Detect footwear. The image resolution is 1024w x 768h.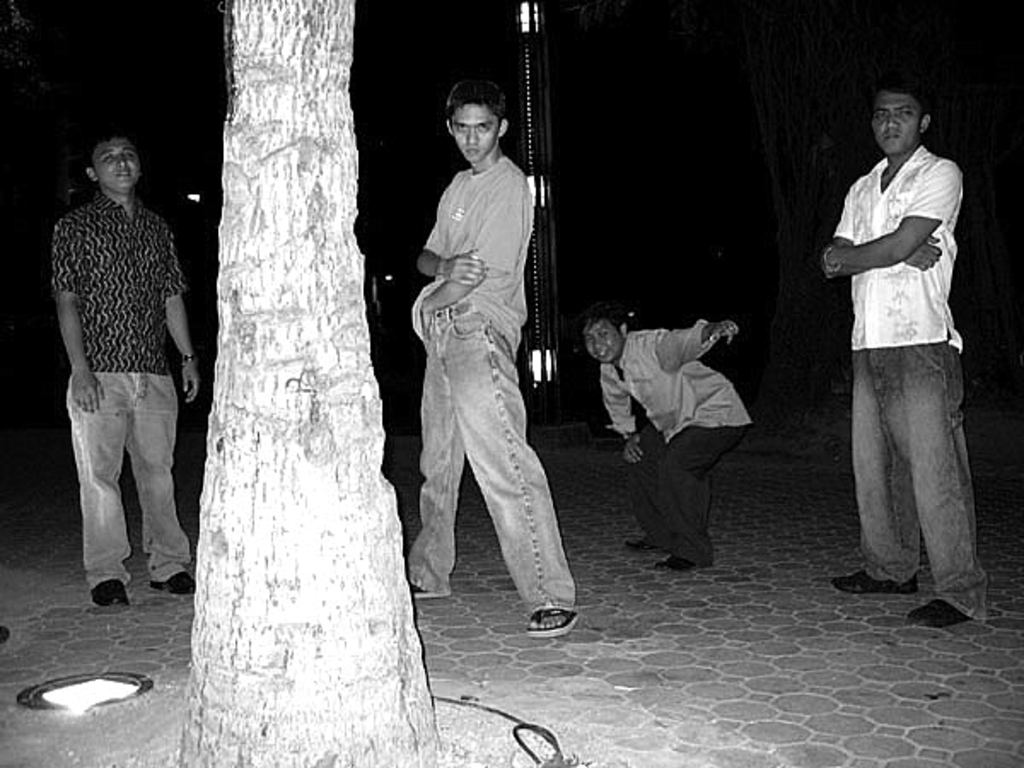
rect(829, 563, 925, 594).
